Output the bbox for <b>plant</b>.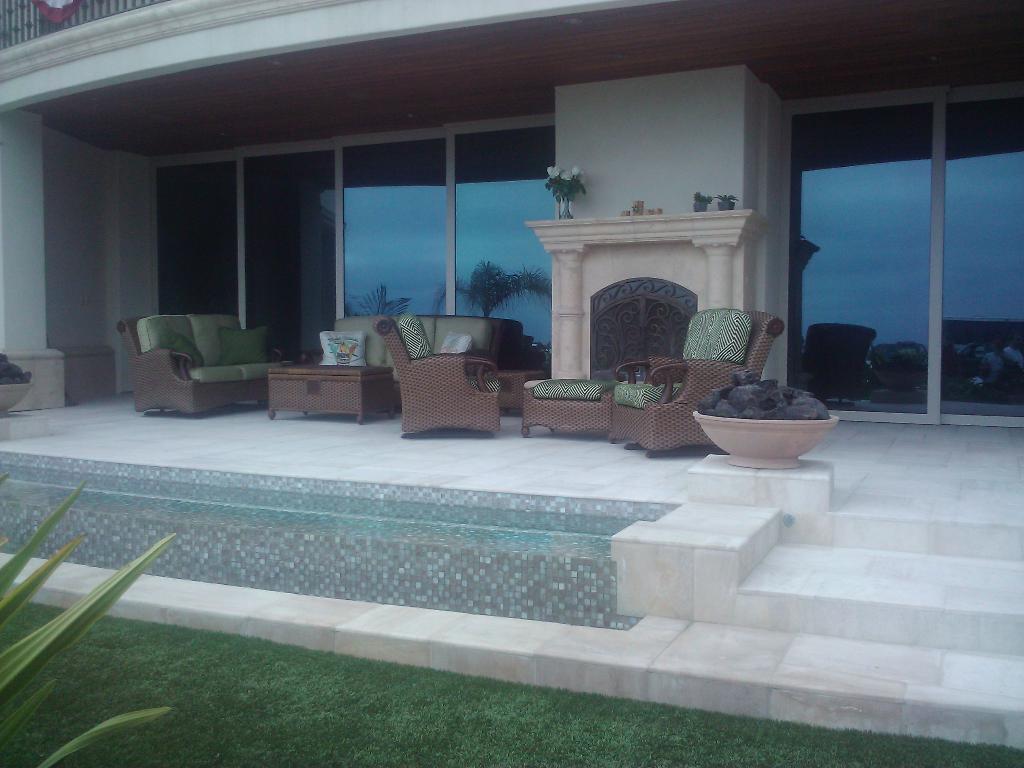
(x1=545, y1=159, x2=587, y2=200).
